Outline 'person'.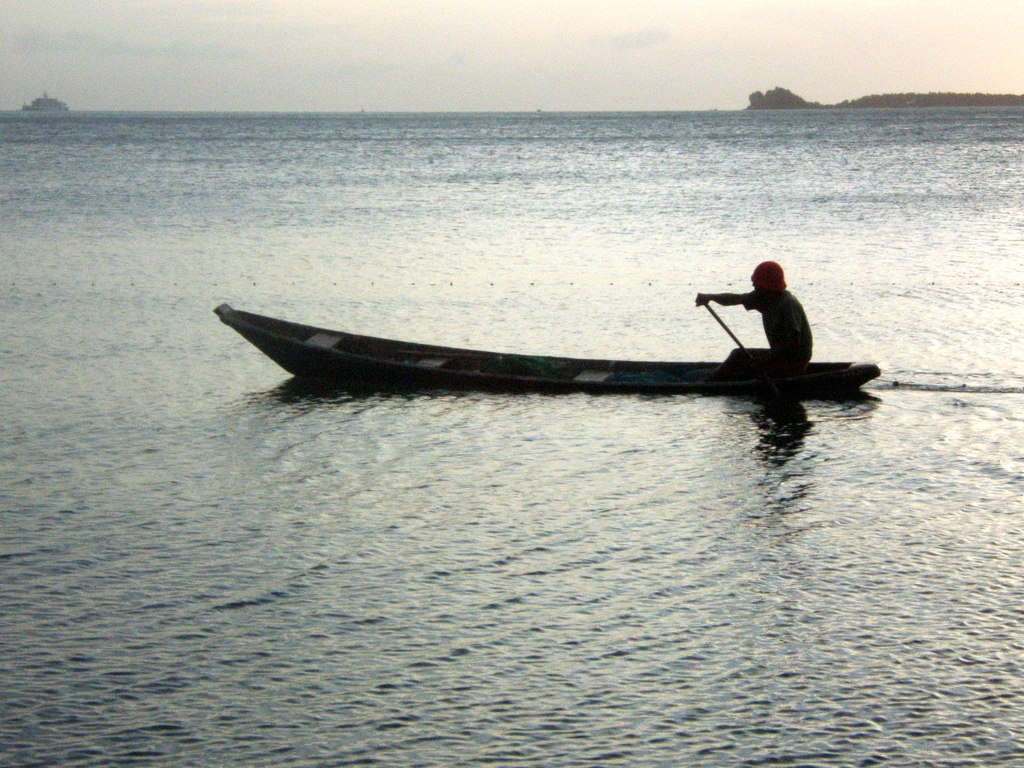
Outline: 708 268 820 374.
